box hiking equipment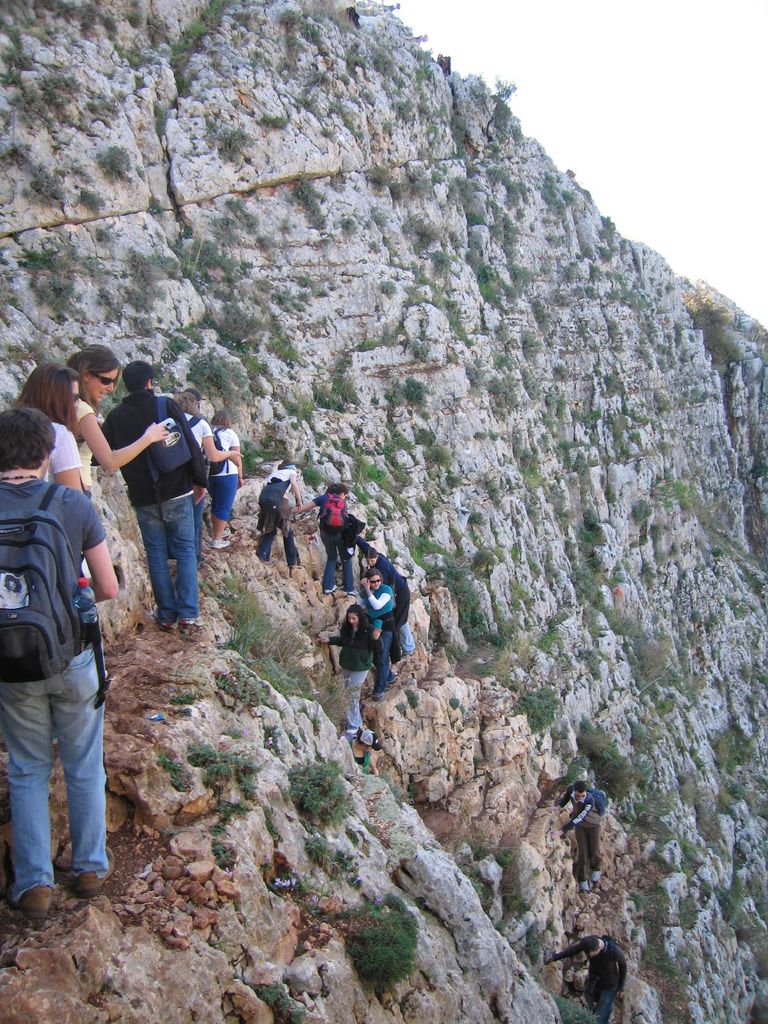
detection(344, 721, 363, 735)
